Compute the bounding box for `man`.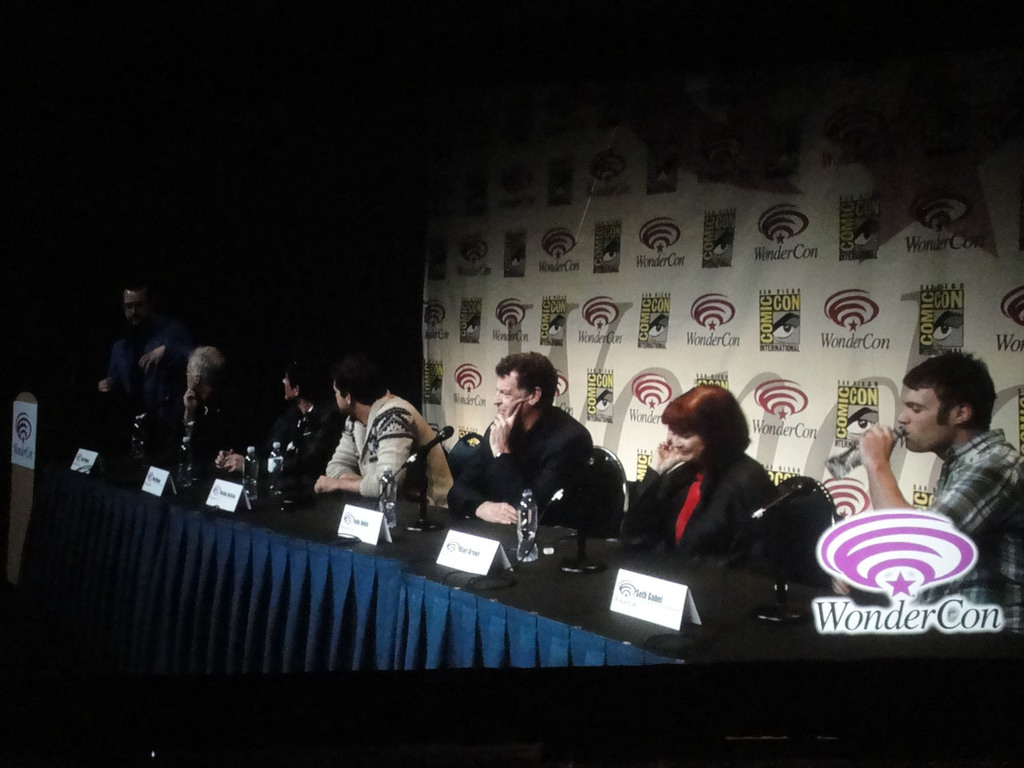
locate(463, 365, 633, 551).
